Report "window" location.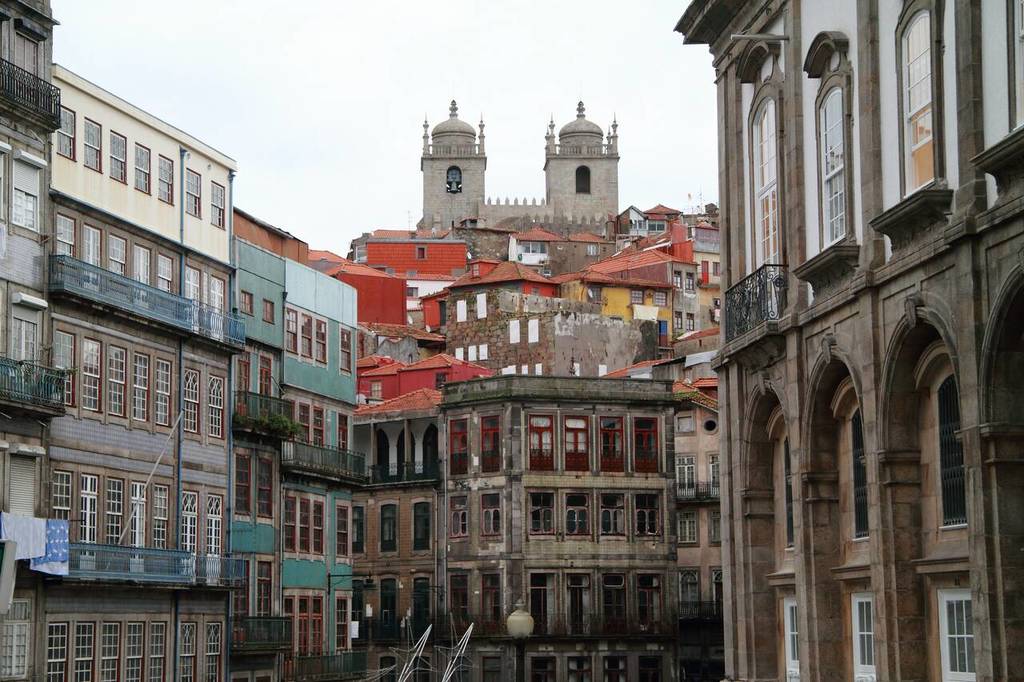
Report: (left=970, top=0, right=1023, bottom=192).
